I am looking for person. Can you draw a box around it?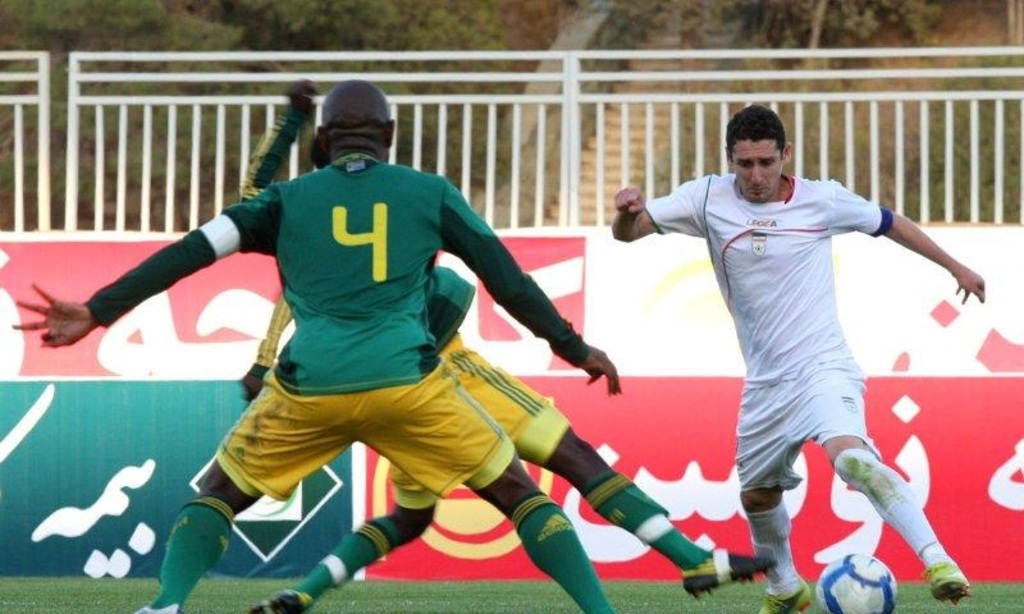
Sure, the bounding box is bbox(614, 105, 987, 613).
